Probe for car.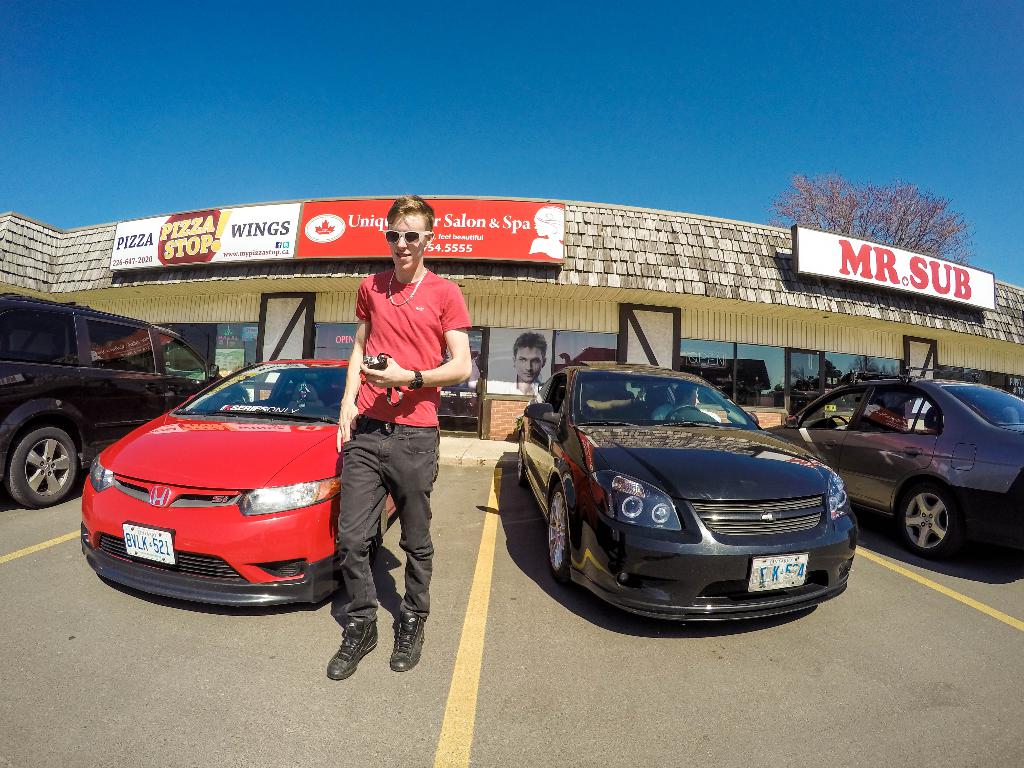
Probe result: 504/345/872/627.
